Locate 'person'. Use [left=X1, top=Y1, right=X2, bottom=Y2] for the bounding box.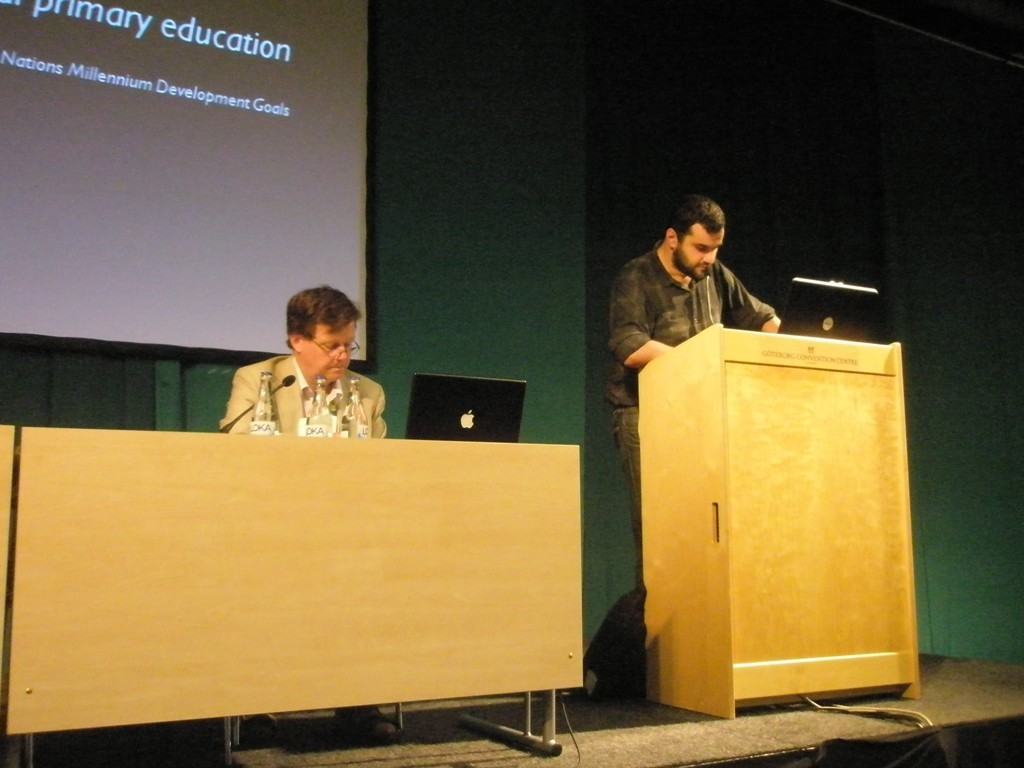
[left=214, top=275, right=384, bottom=753].
